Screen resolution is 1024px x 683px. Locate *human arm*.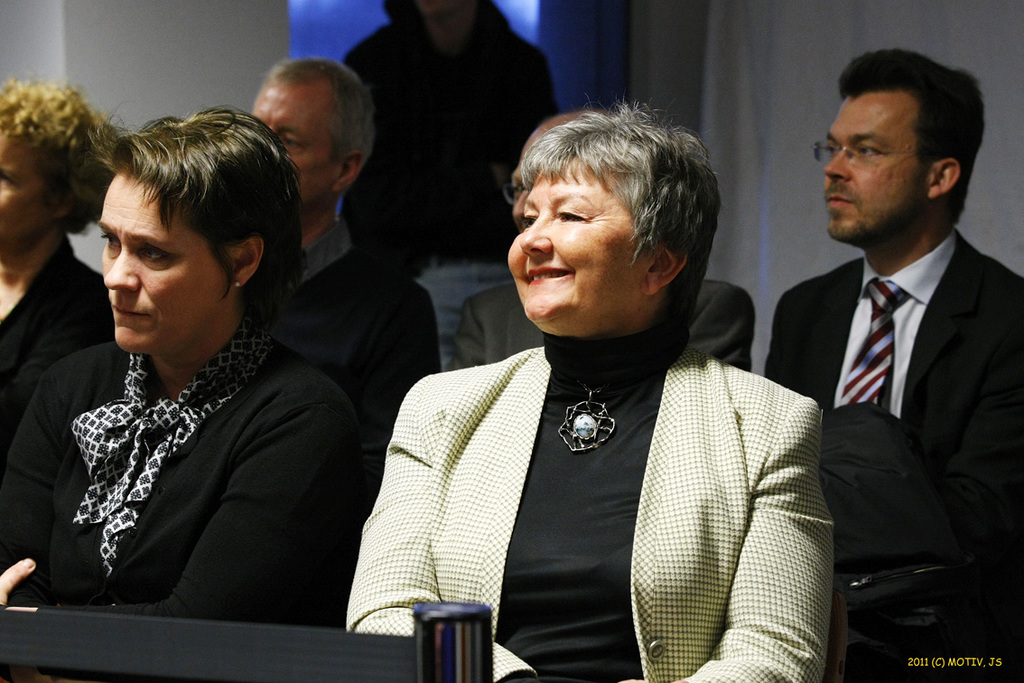
left=0, top=399, right=359, bottom=622.
